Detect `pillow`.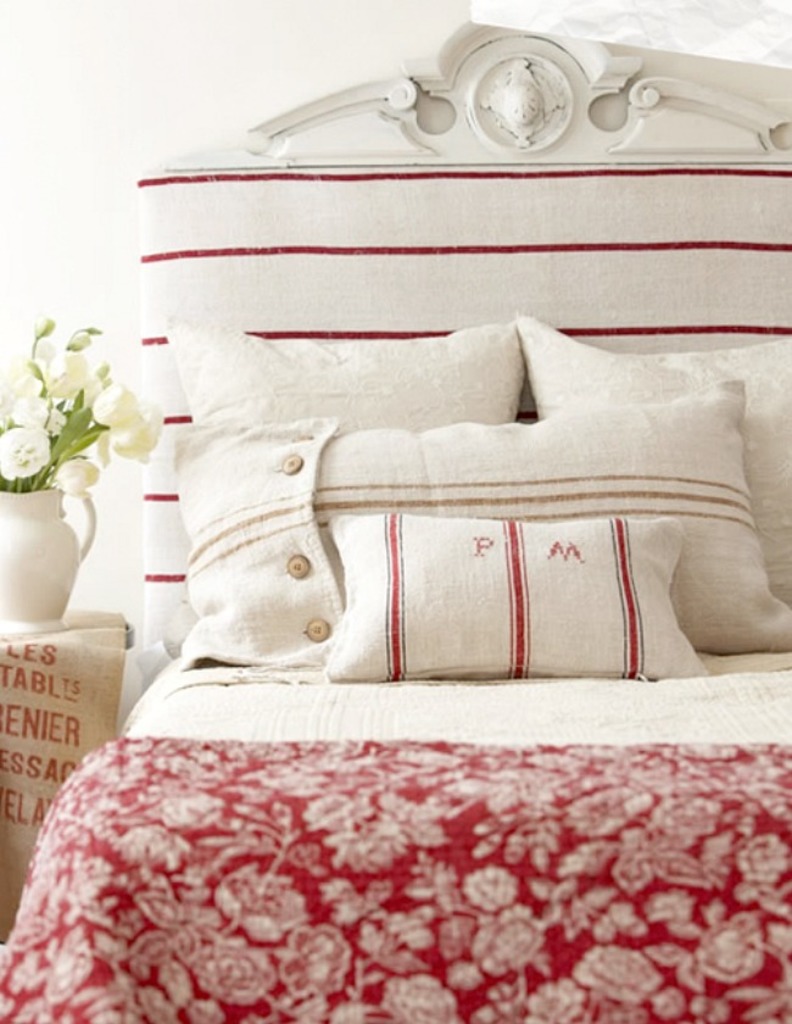
Detected at 168 325 517 428.
